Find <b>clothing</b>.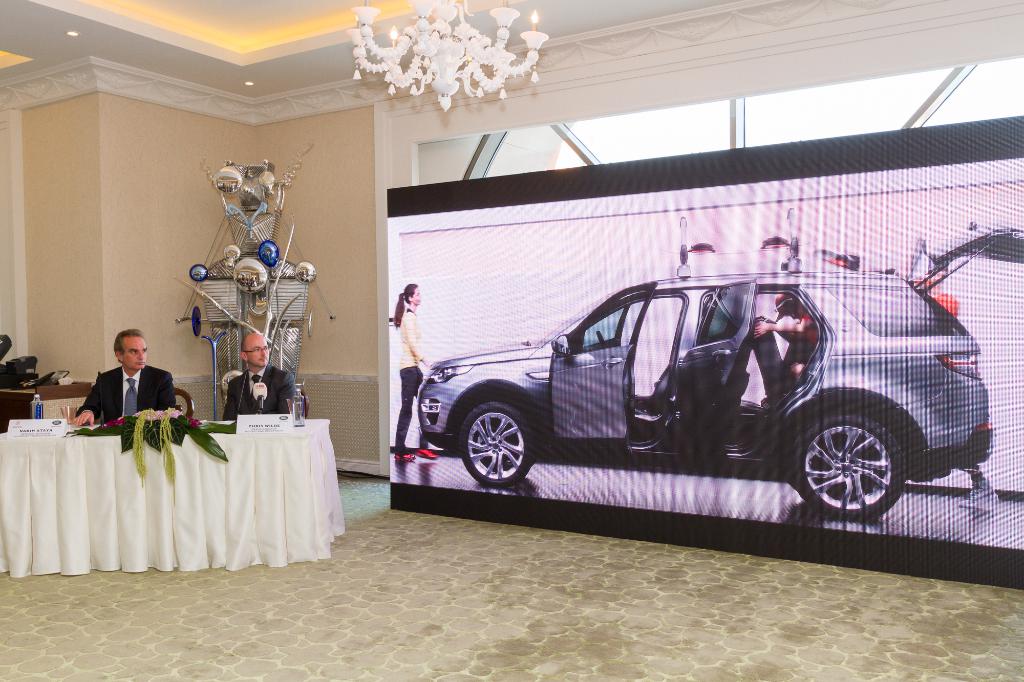
rect(751, 310, 822, 391).
